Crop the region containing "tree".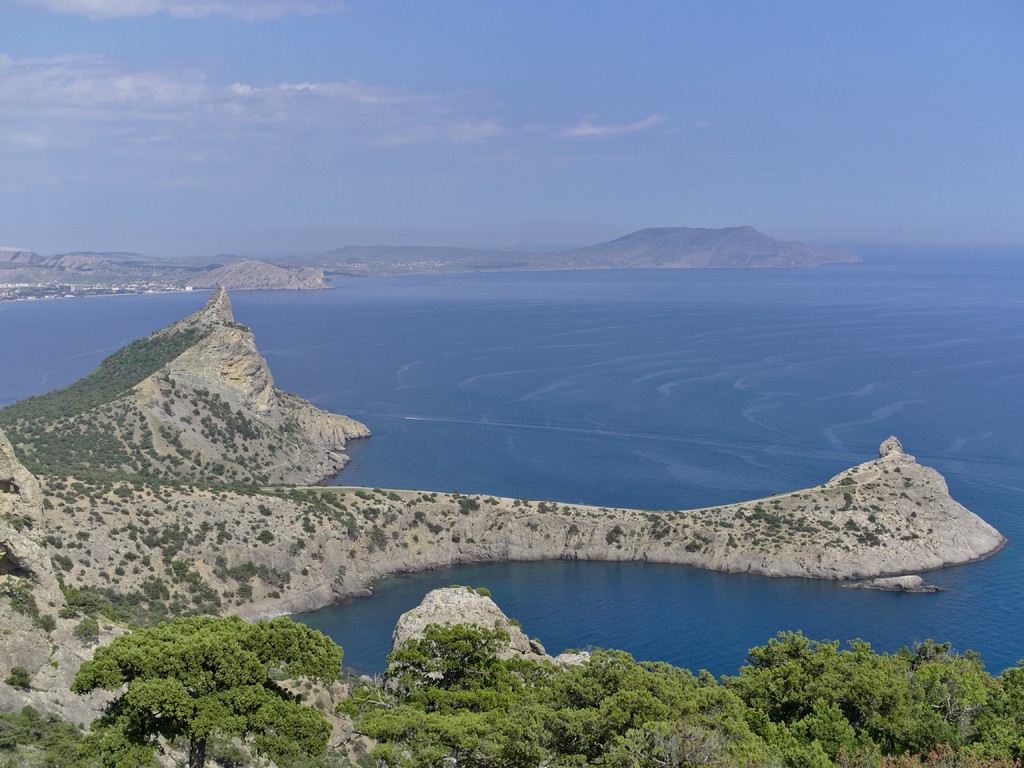
Crop region: {"left": 239, "top": 582, "right": 253, "bottom": 600}.
